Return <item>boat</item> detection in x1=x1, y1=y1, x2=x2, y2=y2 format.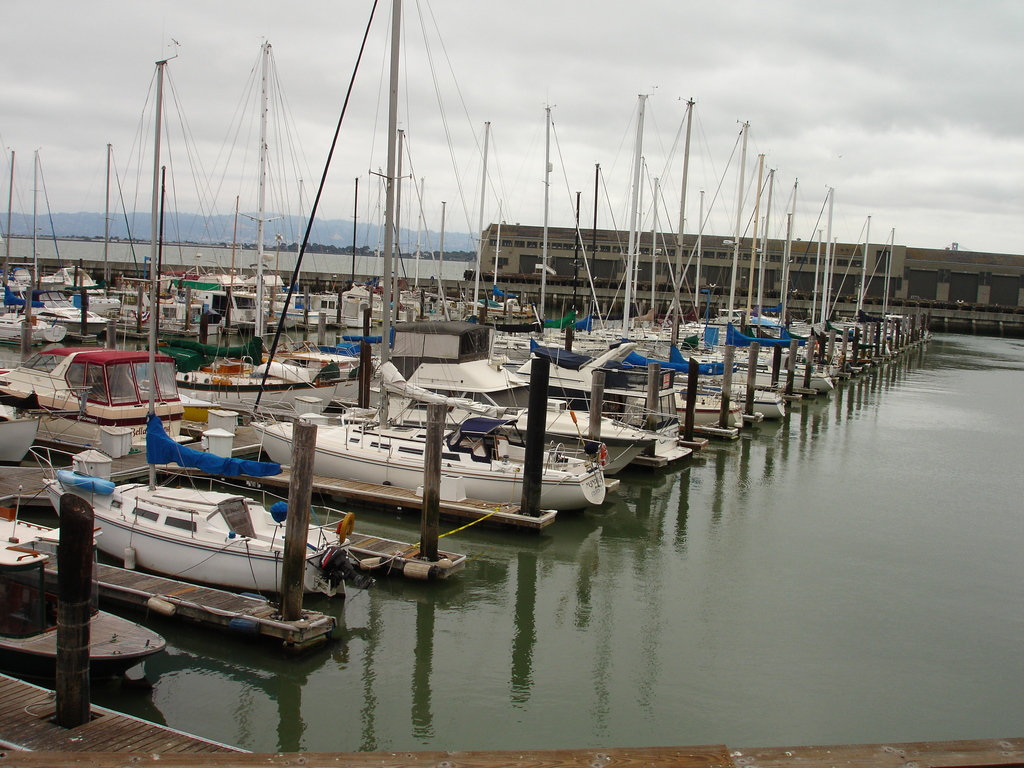
x1=44, y1=391, x2=429, y2=623.
